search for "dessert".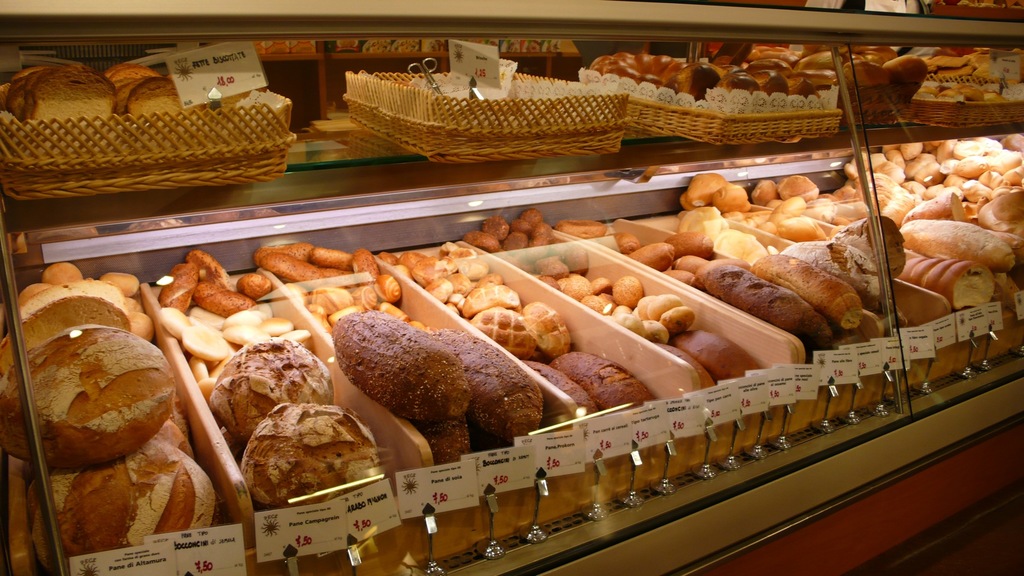
Found at rect(598, 51, 725, 86).
